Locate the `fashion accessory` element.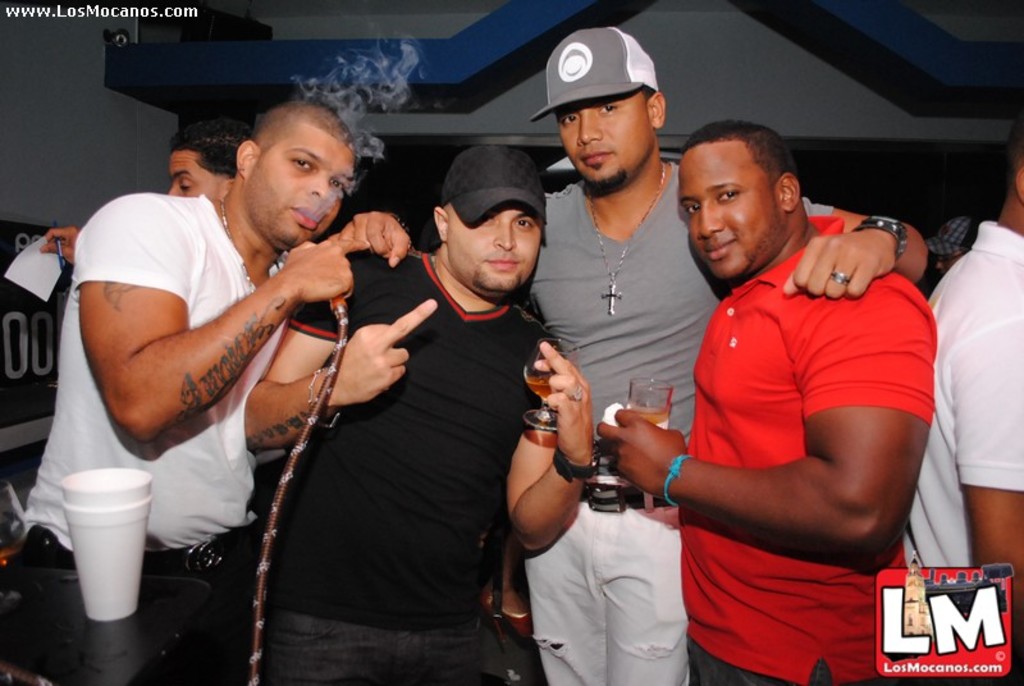
Element bbox: 302, 361, 347, 431.
